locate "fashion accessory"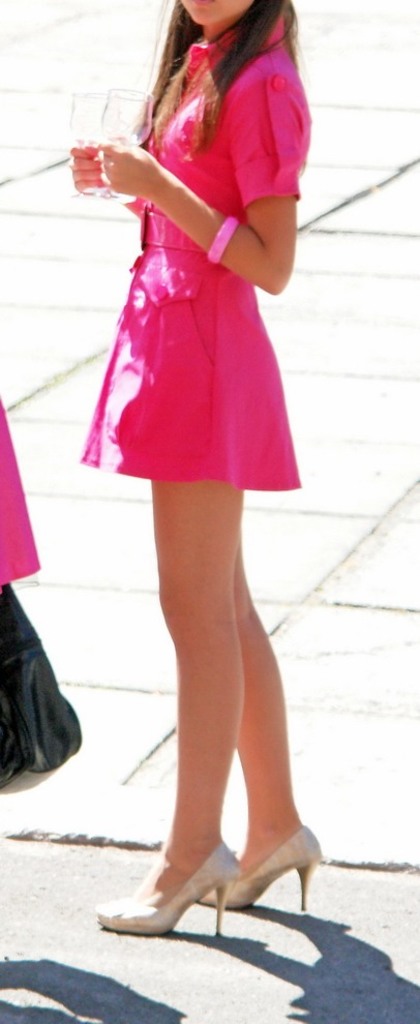
<region>0, 582, 90, 803</region>
